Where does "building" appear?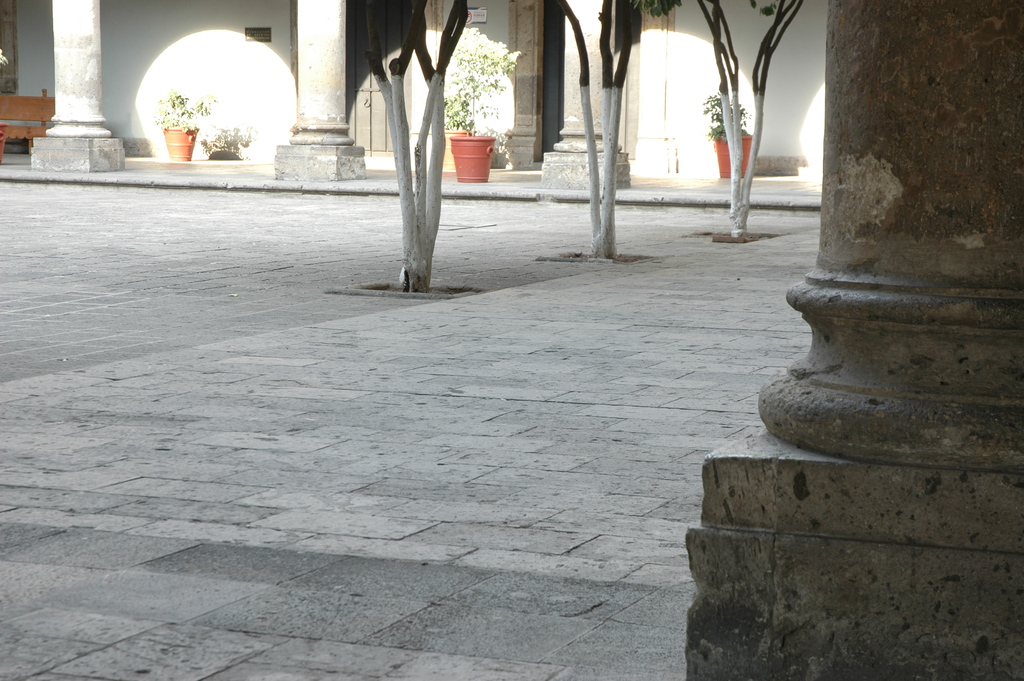
Appears at 0,0,1023,680.
